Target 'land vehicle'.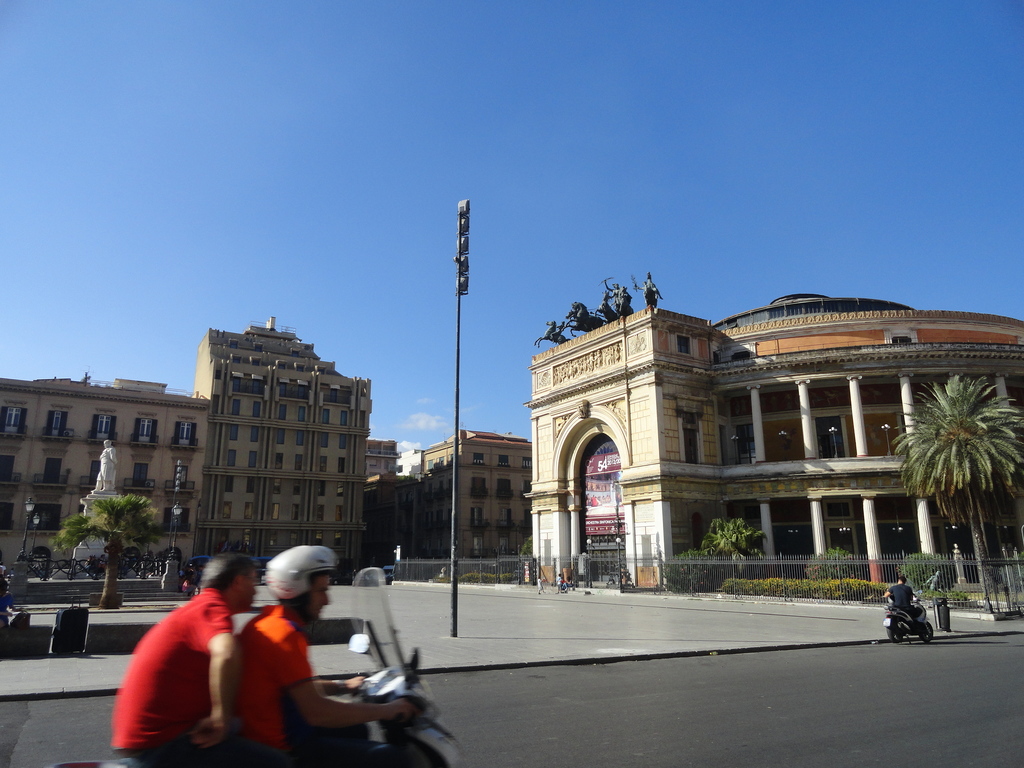
Target region: (880,577,952,650).
